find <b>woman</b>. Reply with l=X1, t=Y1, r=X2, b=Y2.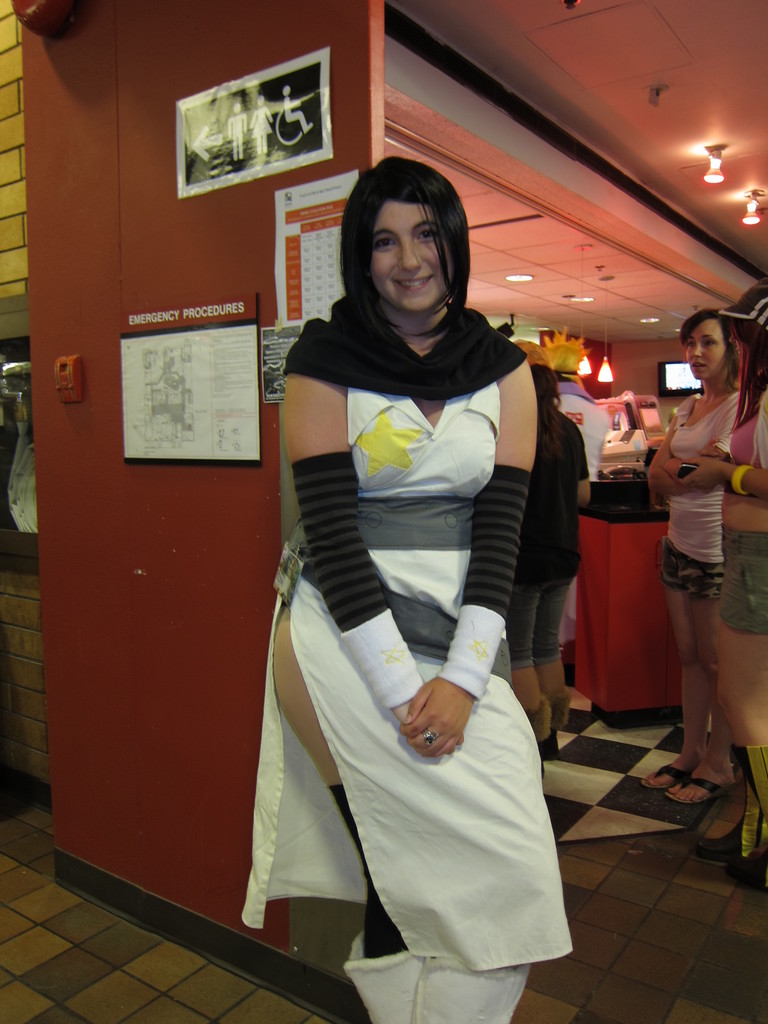
l=511, t=338, r=596, b=764.
